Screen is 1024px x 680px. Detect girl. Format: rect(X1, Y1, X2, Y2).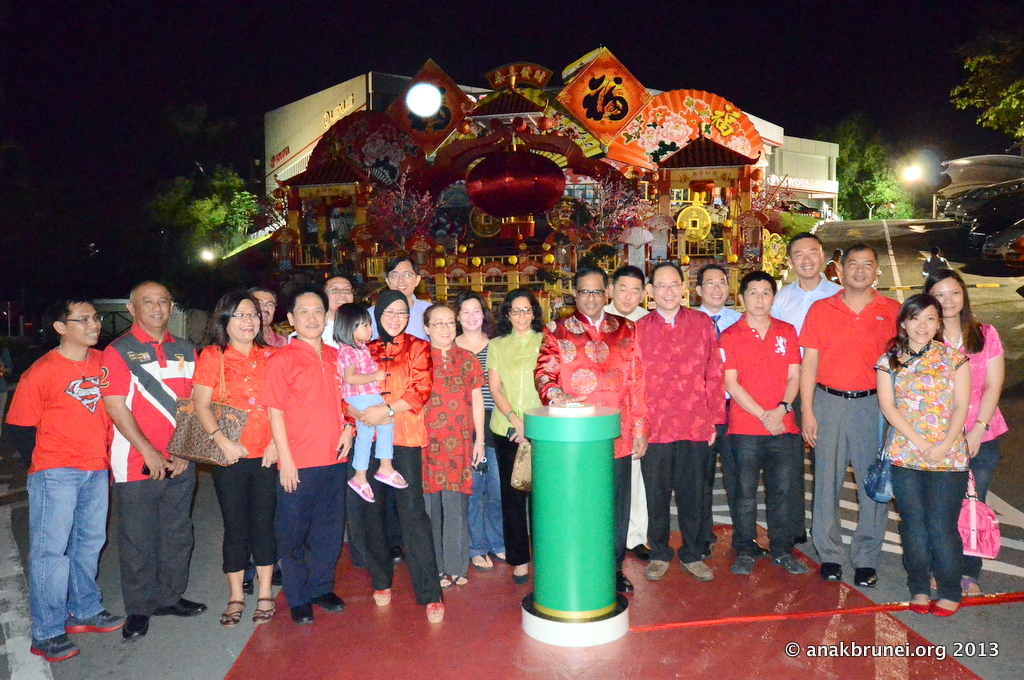
rect(870, 293, 970, 614).
